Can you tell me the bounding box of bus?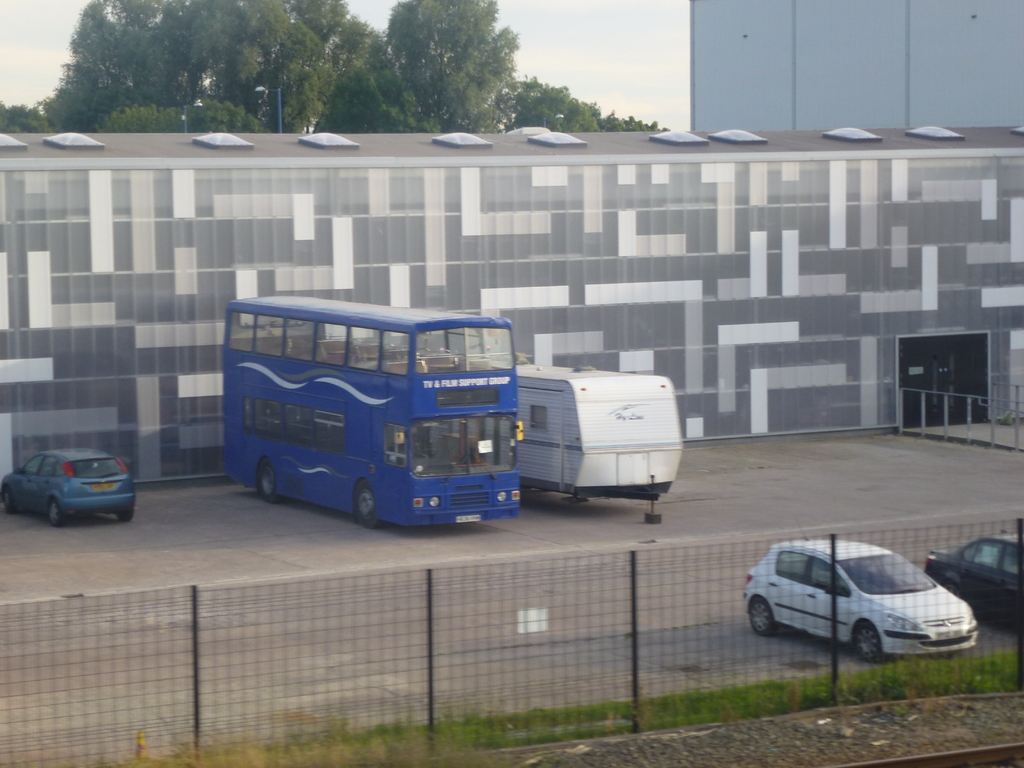
(x1=225, y1=291, x2=525, y2=527).
